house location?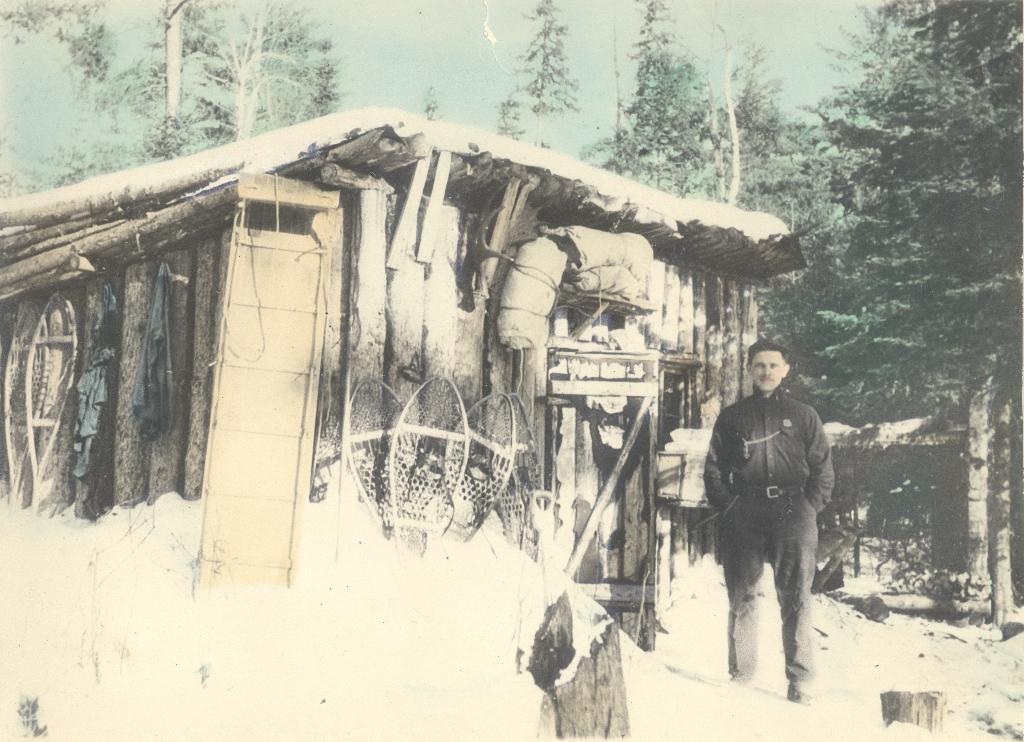
4/102/824/576
